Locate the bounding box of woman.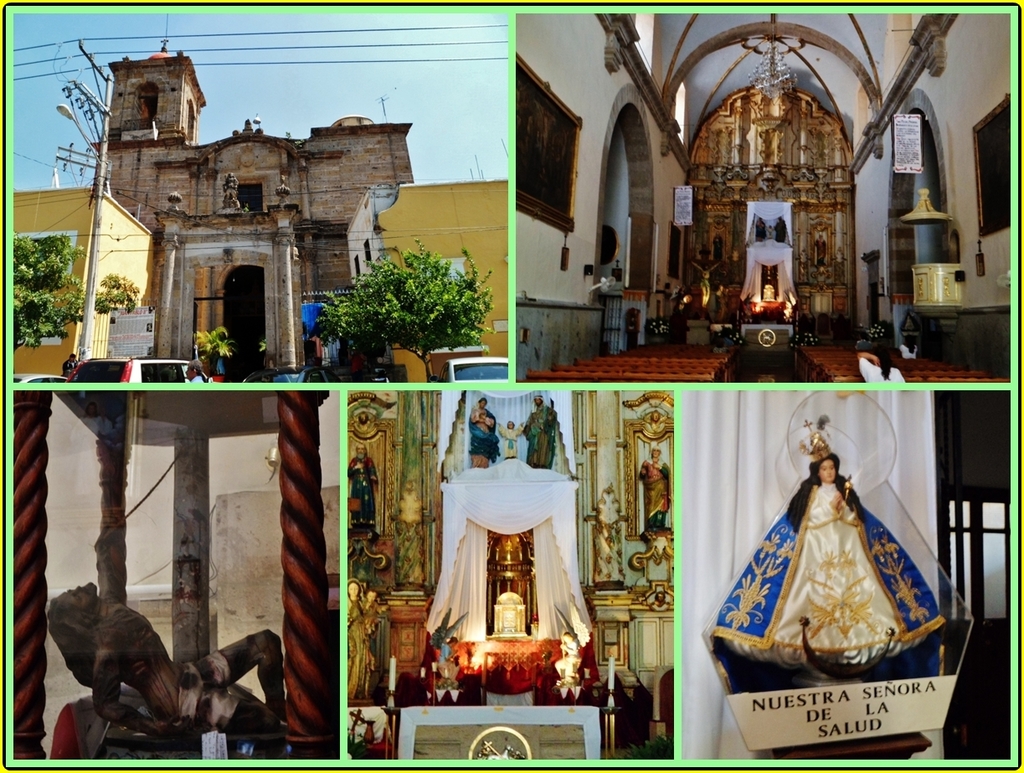
Bounding box: 465/396/499/469.
